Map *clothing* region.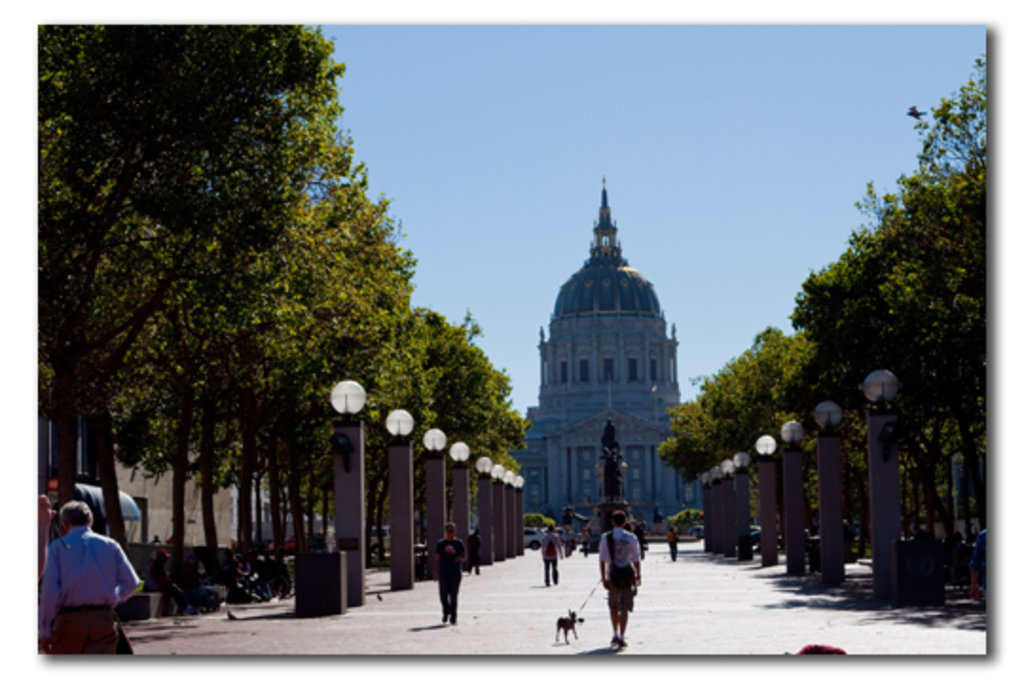
Mapped to x1=597, y1=518, x2=641, y2=611.
